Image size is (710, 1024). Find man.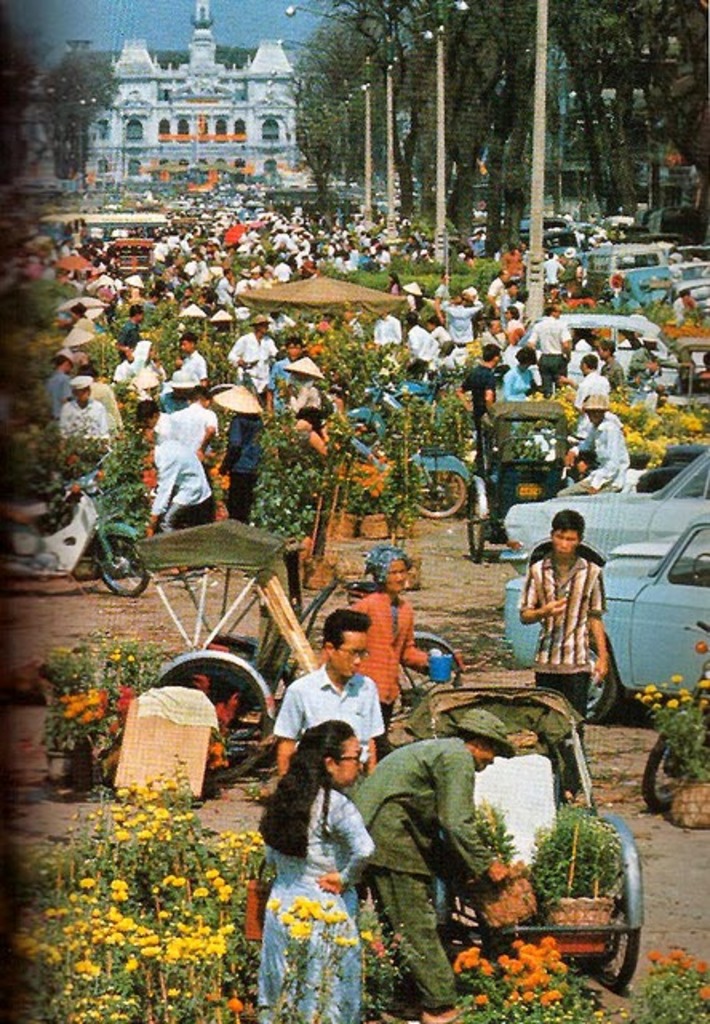
bbox=[564, 246, 580, 275].
